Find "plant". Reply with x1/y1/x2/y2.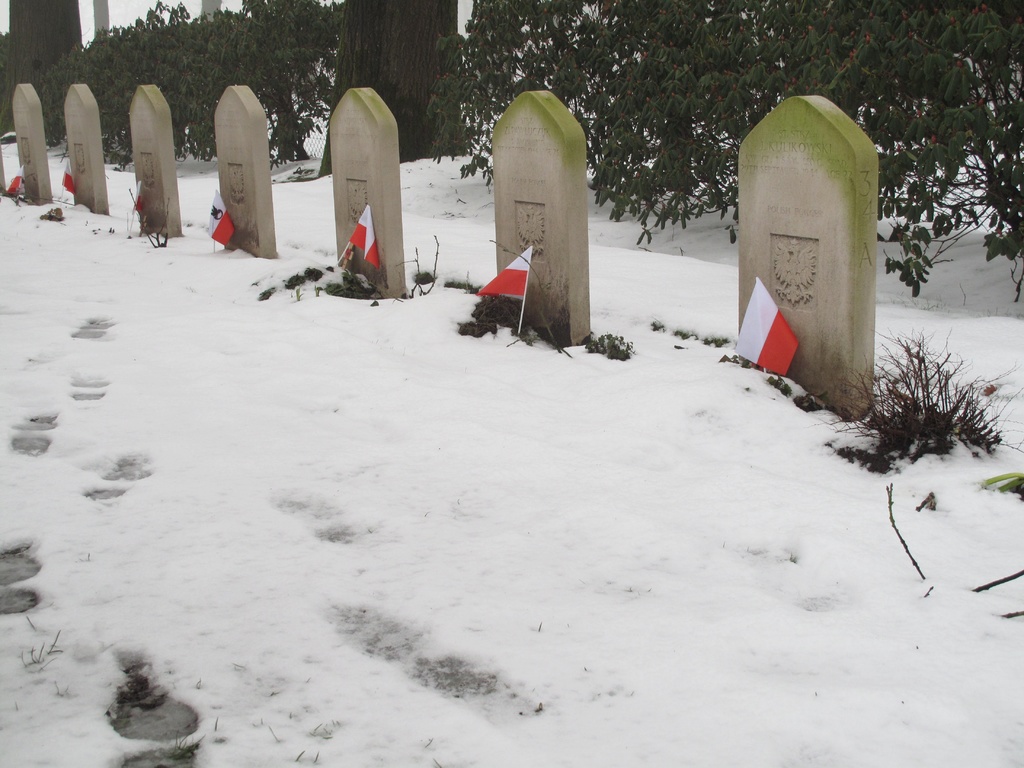
267/722/282/743.
